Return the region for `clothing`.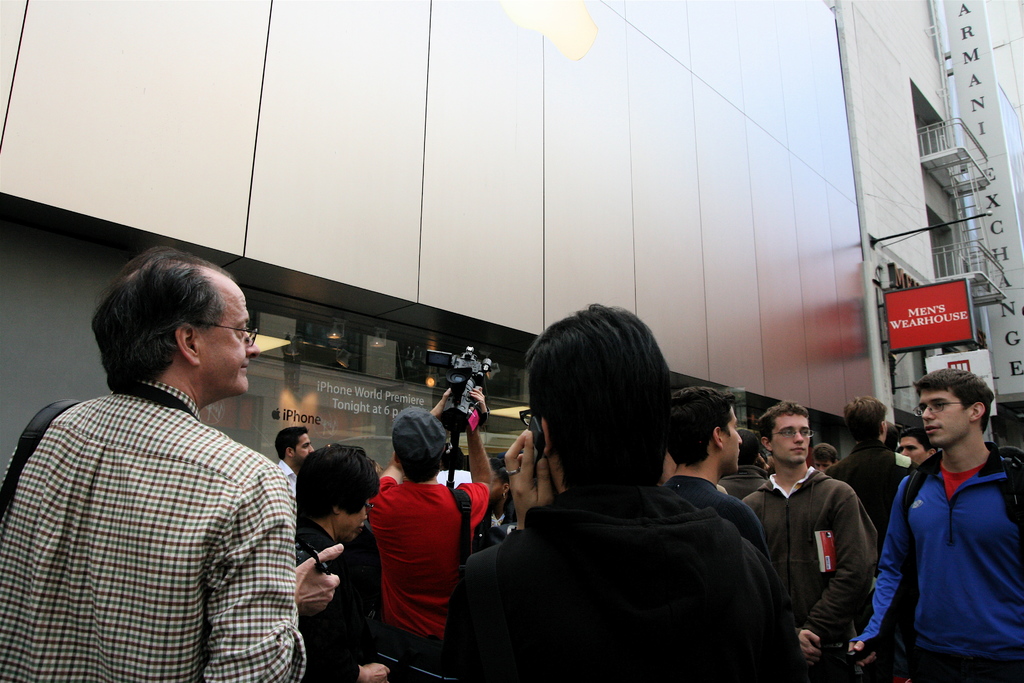
select_region(845, 437, 921, 539).
